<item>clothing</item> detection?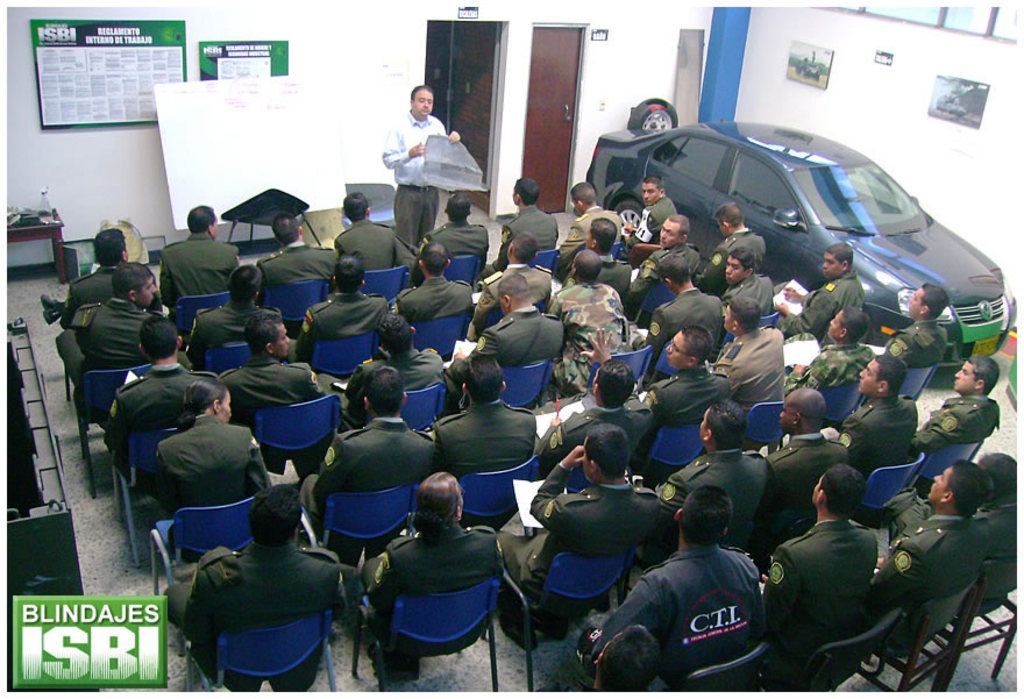
(67,264,162,311)
